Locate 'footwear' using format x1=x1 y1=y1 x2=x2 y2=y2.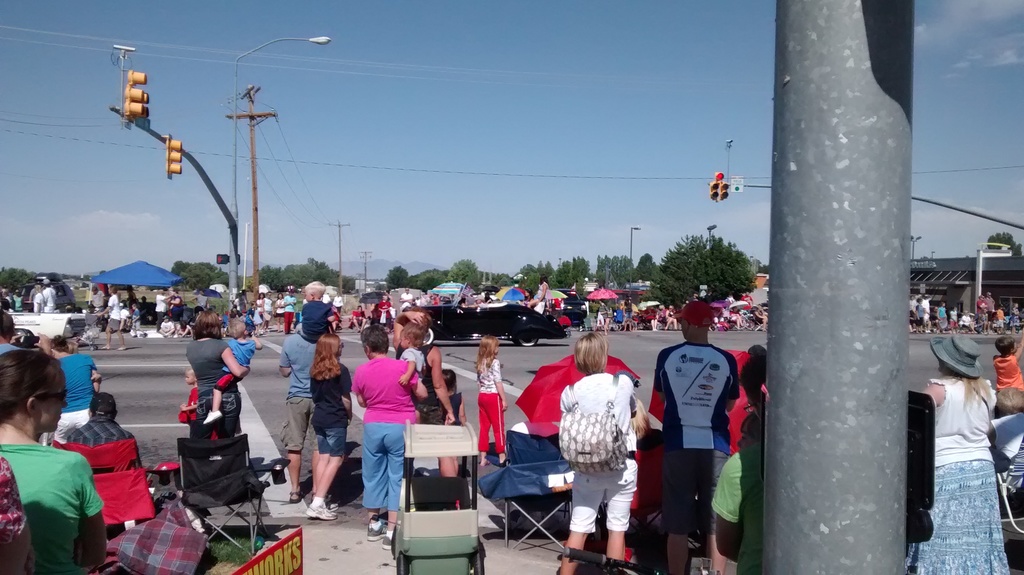
x1=381 y1=536 x2=390 y2=550.
